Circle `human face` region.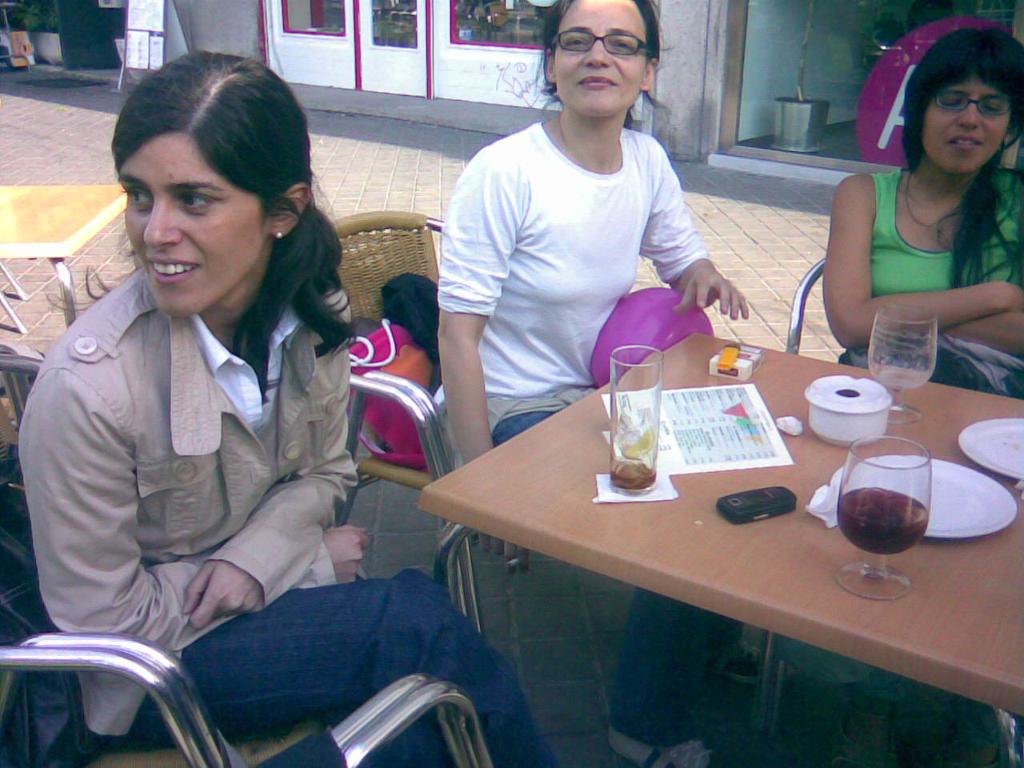
Region: {"left": 554, "top": 0, "right": 646, "bottom": 116}.
